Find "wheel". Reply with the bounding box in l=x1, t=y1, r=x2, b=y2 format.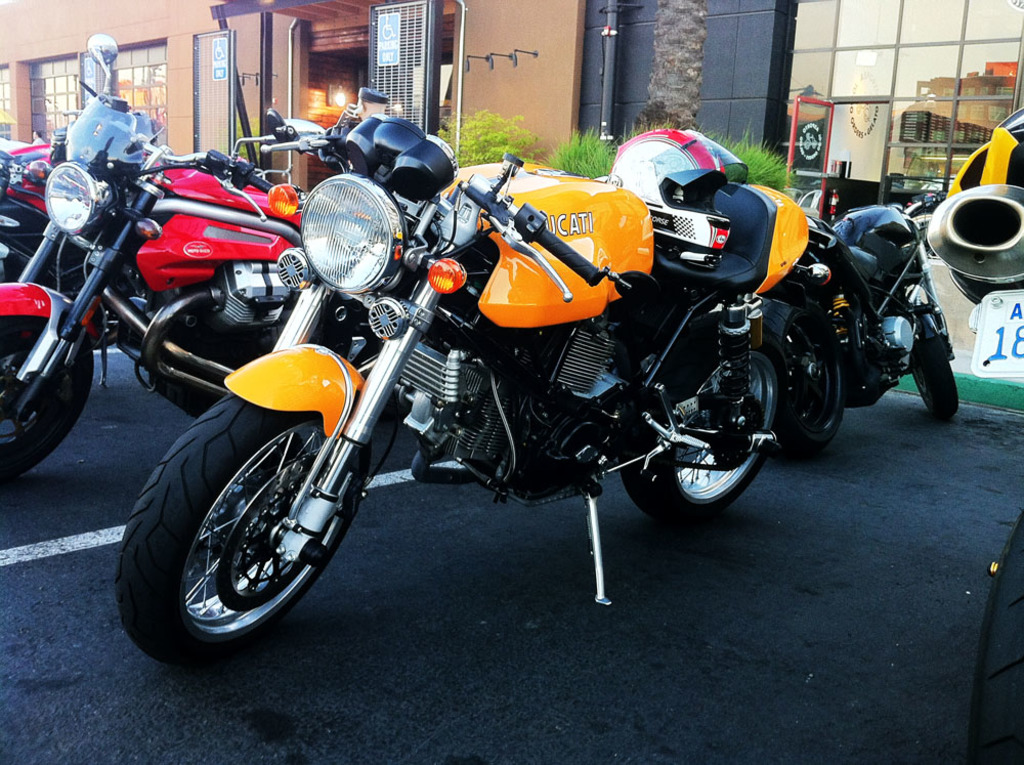
l=0, t=317, r=91, b=480.
